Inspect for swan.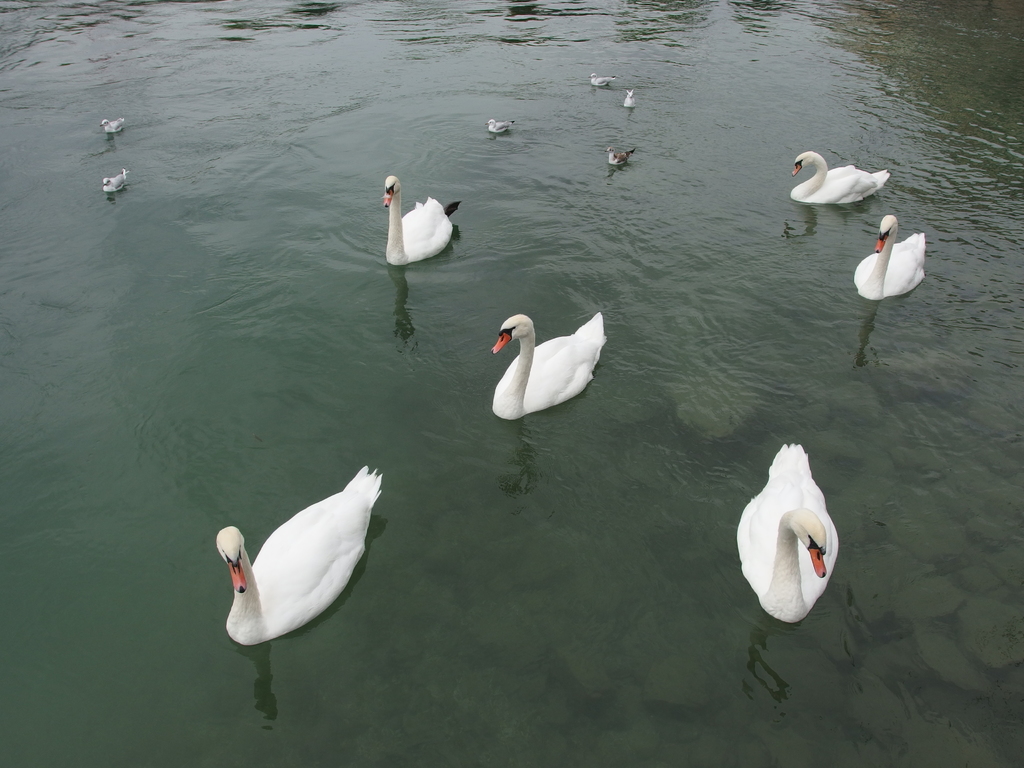
Inspection: <bbox>223, 461, 387, 647</bbox>.
